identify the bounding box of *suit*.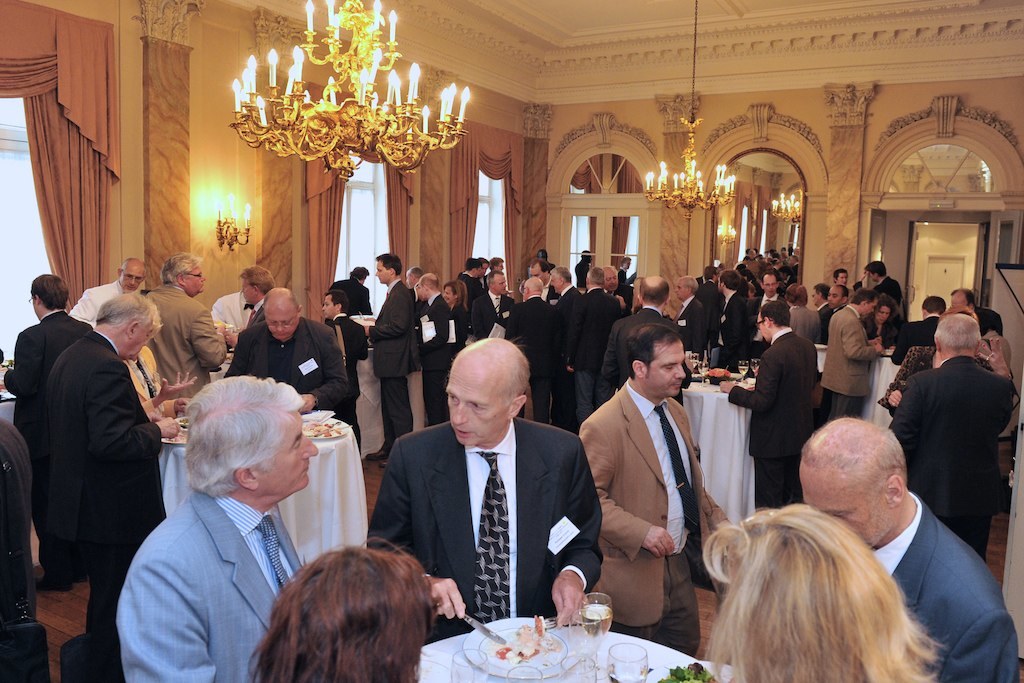
[left=63, top=277, right=124, bottom=331].
